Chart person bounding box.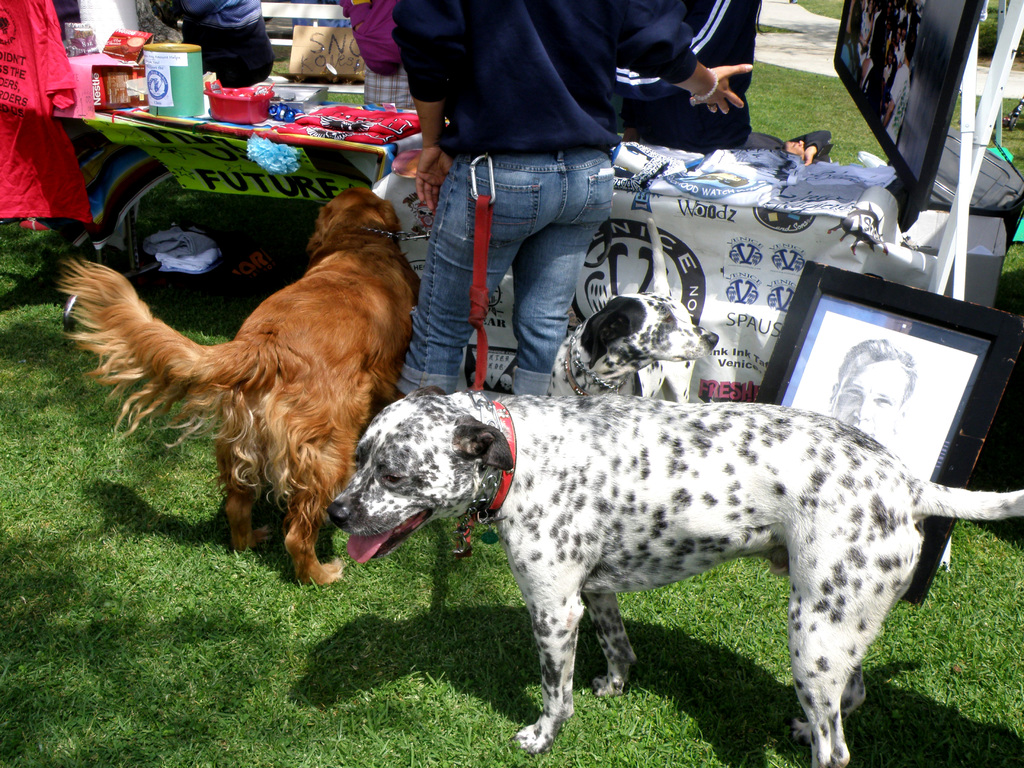
Charted: (168, 0, 275, 87).
